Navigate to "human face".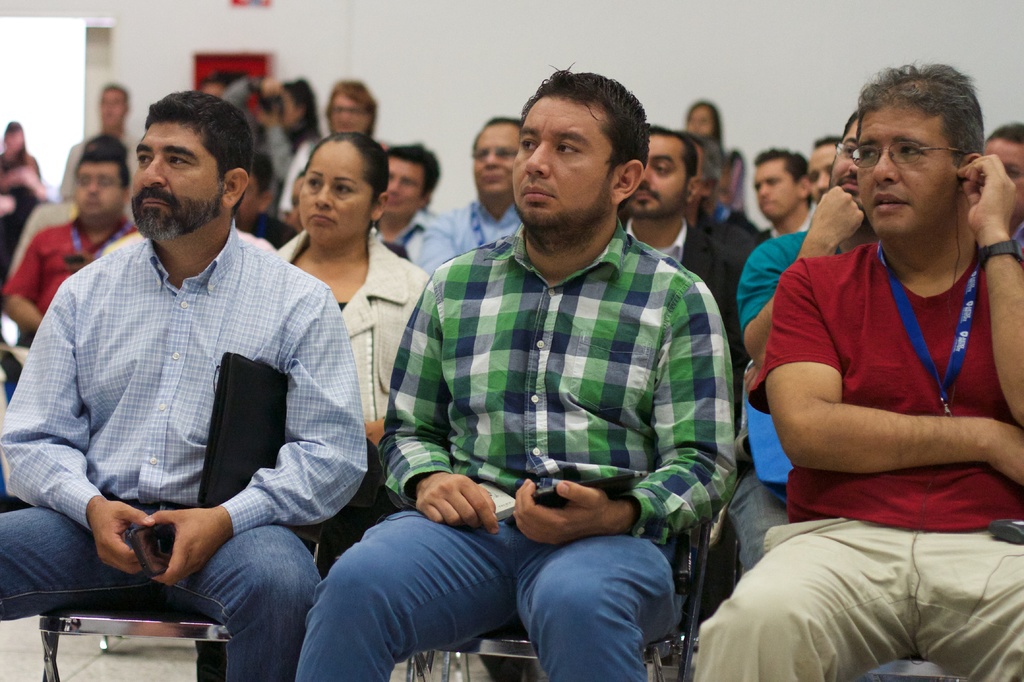
Navigation target: region(377, 160, 427, 215).
